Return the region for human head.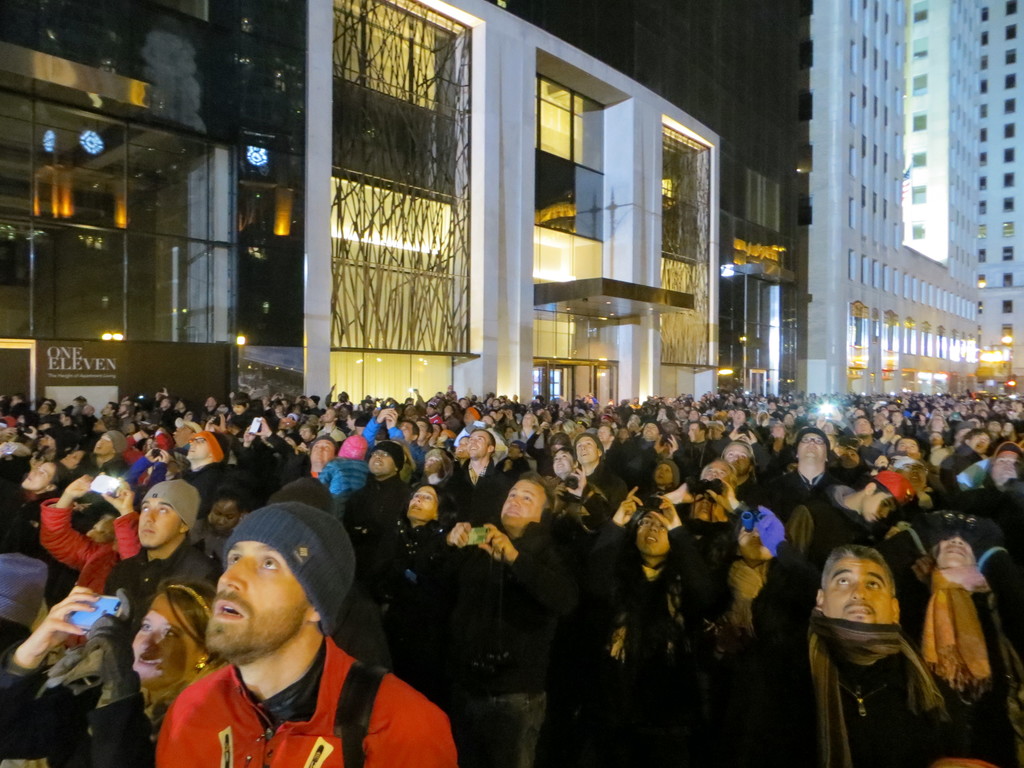
422 448 447 475.
